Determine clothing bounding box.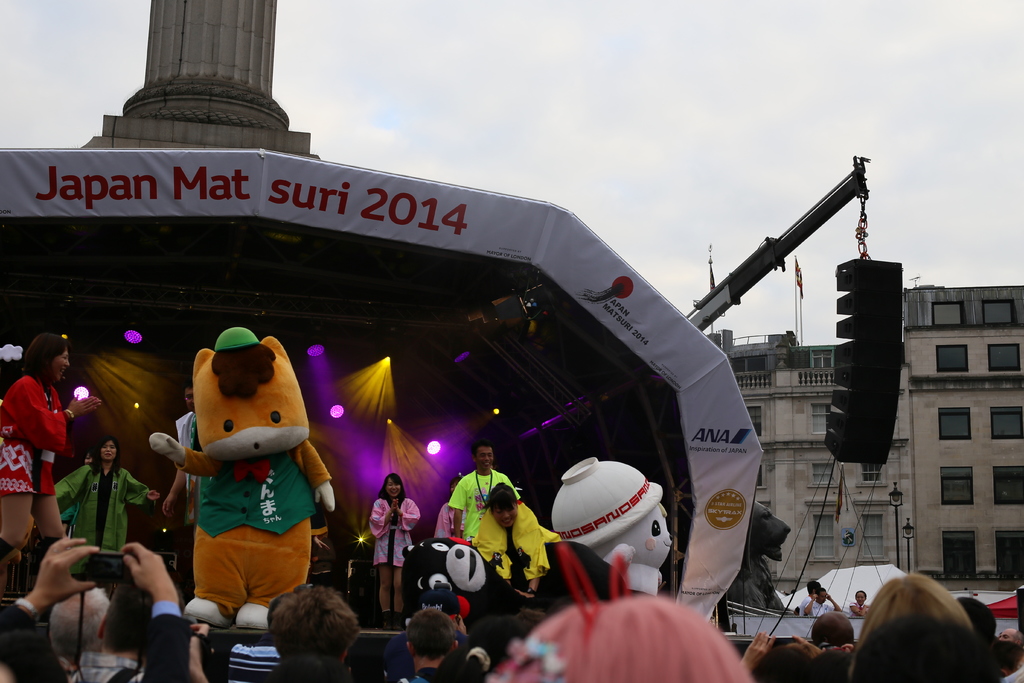
Determined: l=73, t=650, r=140, b=680.
